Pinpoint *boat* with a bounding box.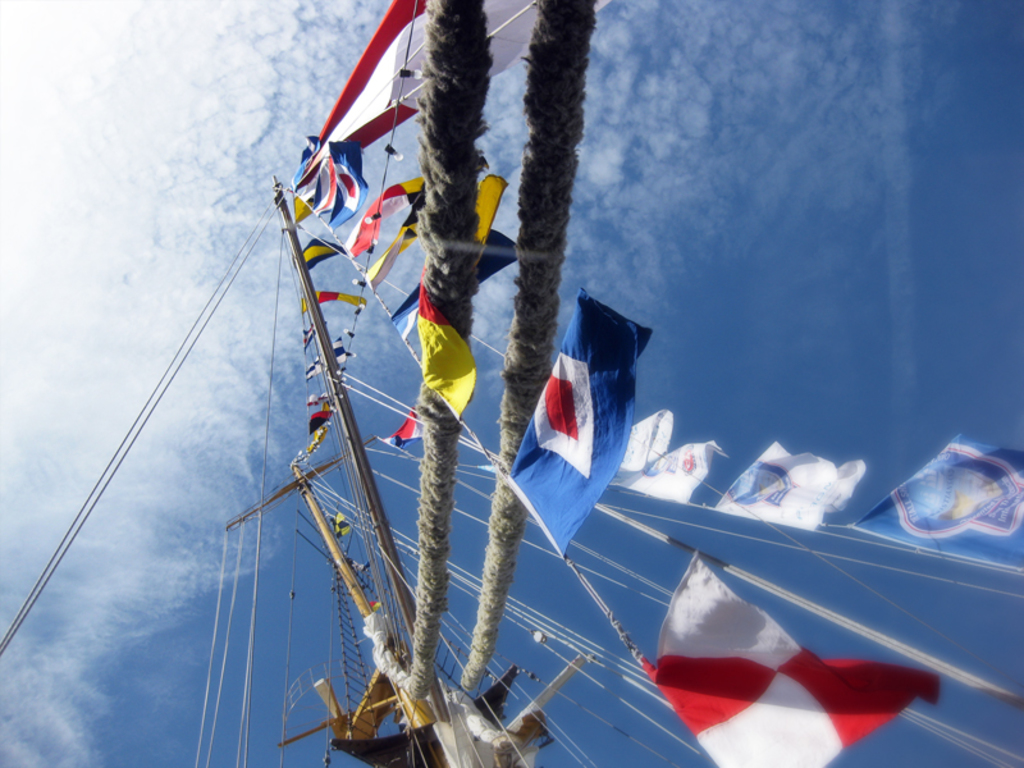
Rect(0, 0, 1023, 767).
